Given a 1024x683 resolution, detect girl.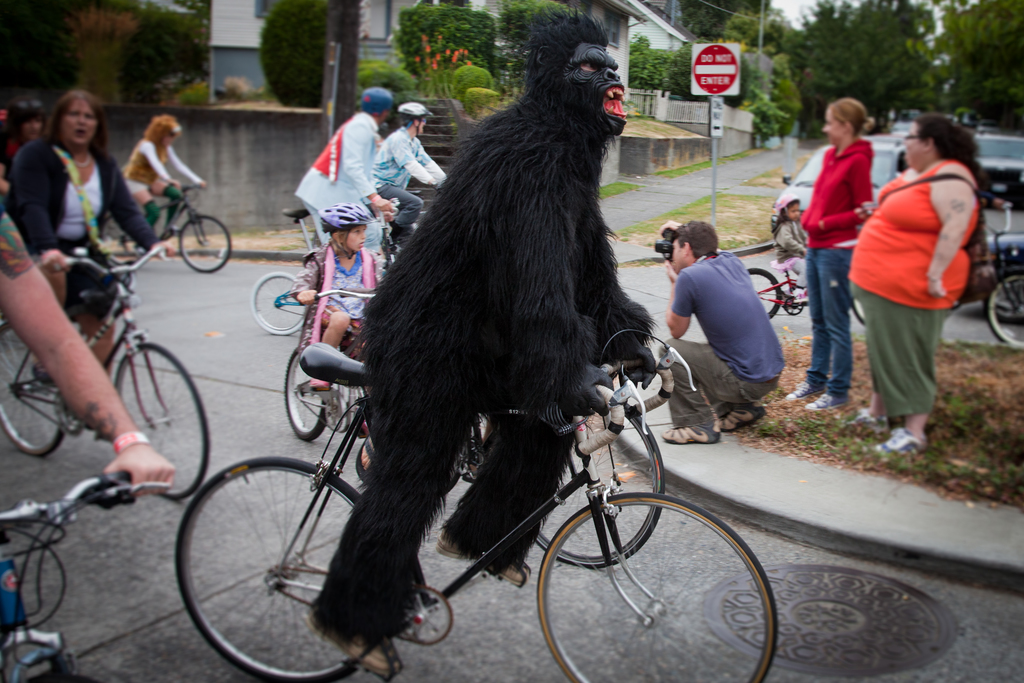
[779, 92, 877, 420].
